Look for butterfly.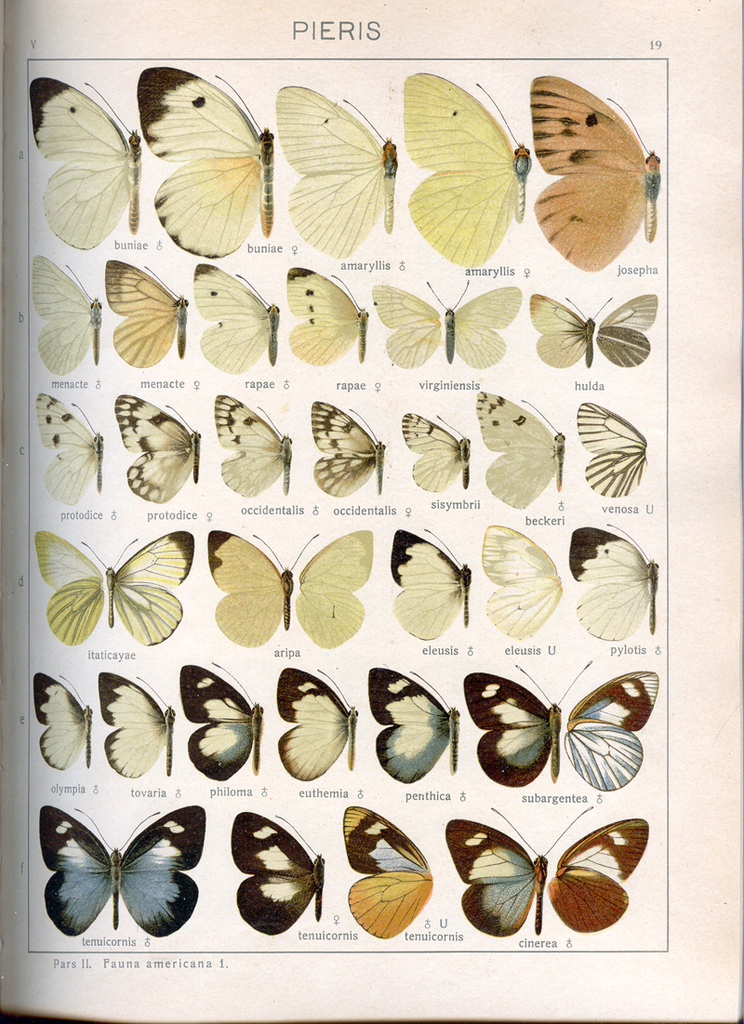
Found: select_region(29, 257, 101, 374).
